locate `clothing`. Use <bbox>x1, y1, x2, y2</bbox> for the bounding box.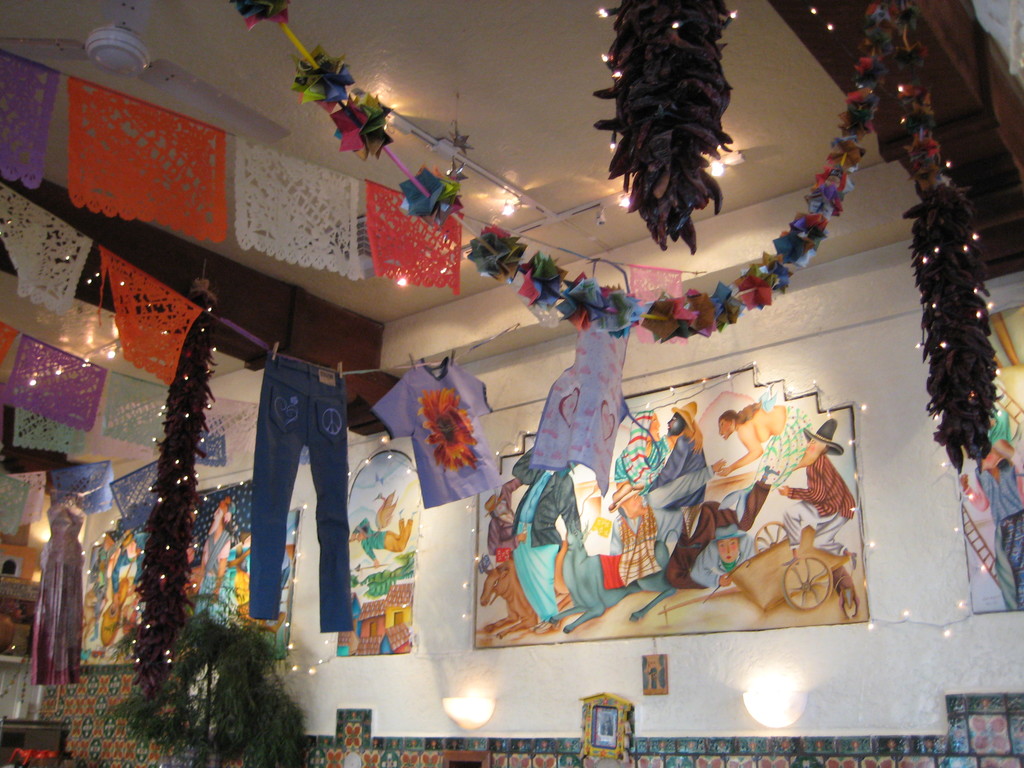
<bbox>972, 466, 1023, 610</bbox>.
